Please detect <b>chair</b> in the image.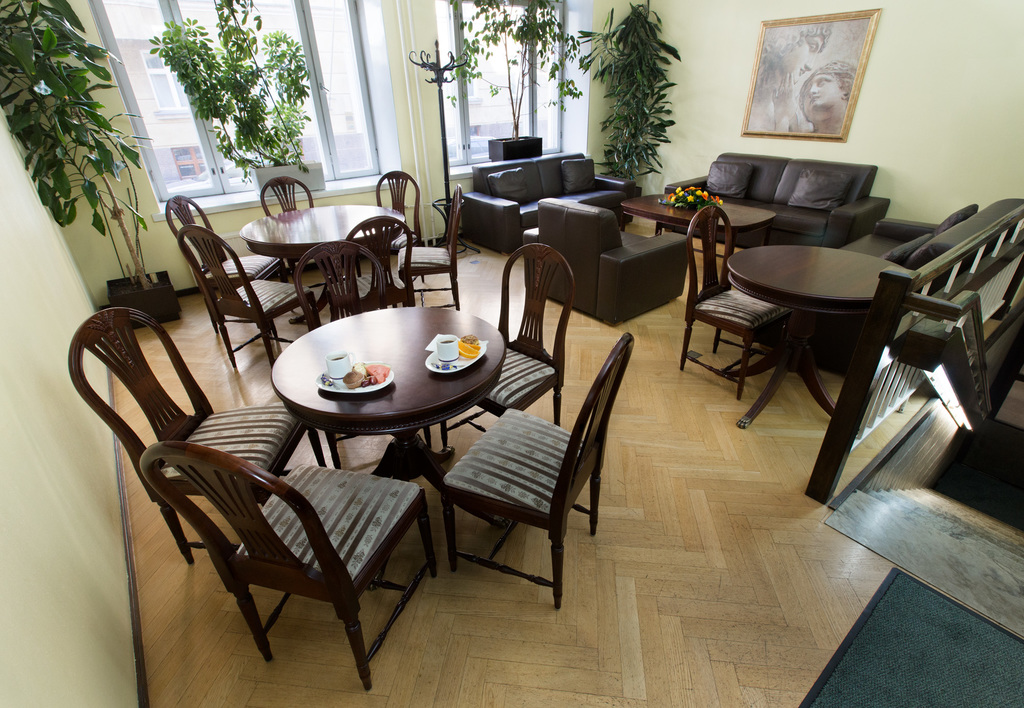
bbox(676, 205, 796, 399).
